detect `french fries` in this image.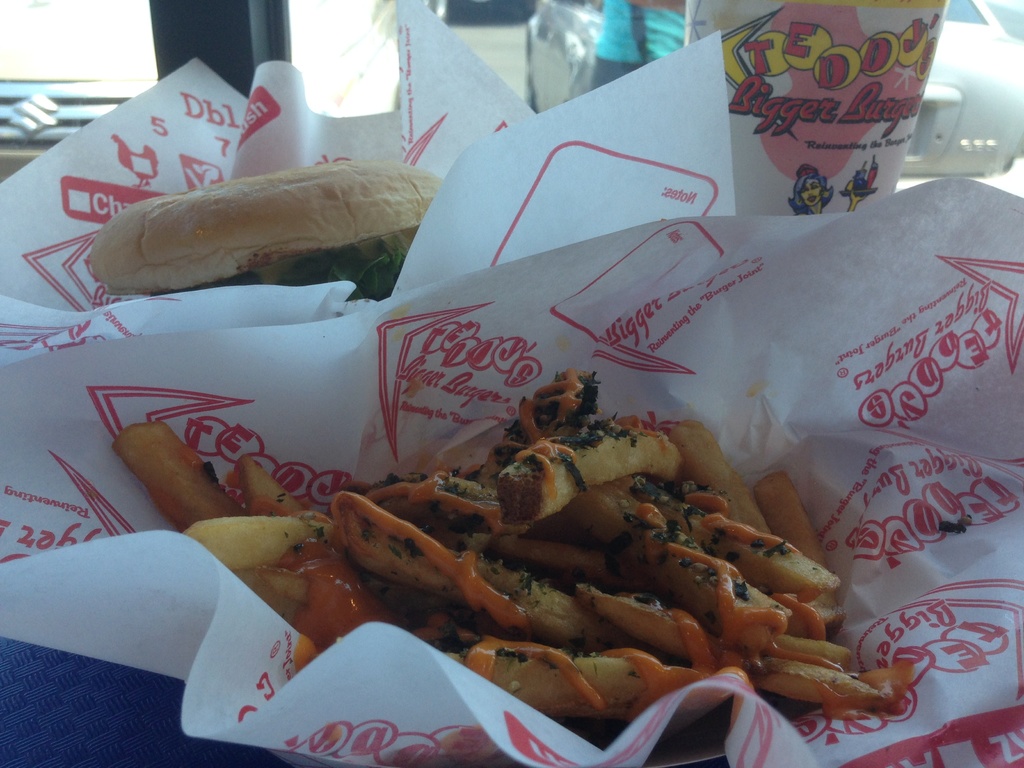
Detection: Rect(768, 631, 852, 665).
